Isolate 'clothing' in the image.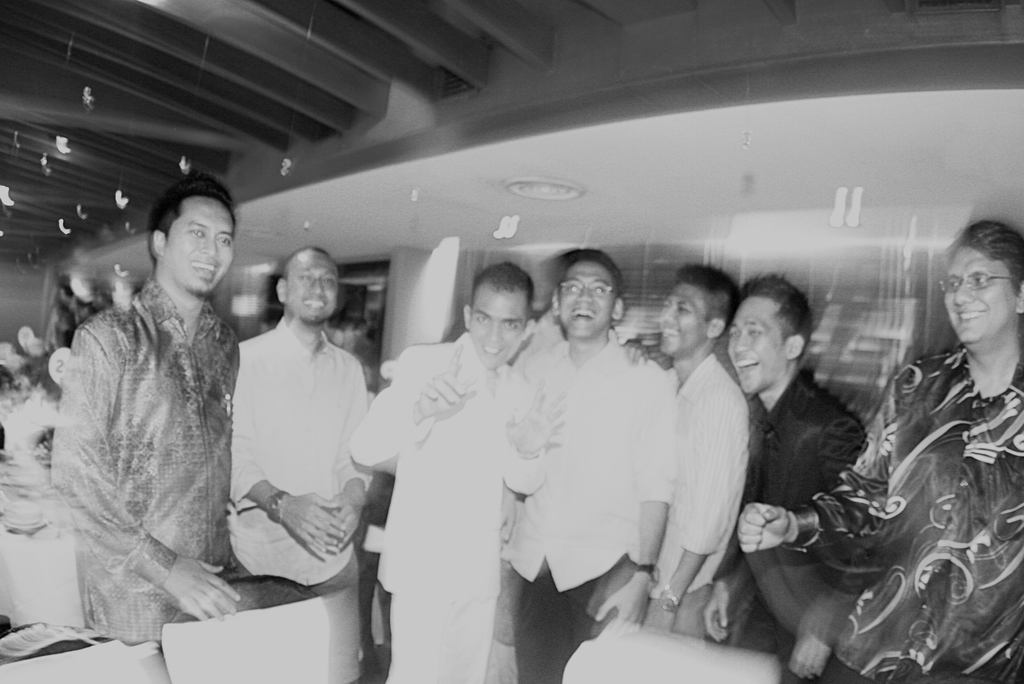
Isolated region: x1=49, y1=271, x2=236, y2=647.
